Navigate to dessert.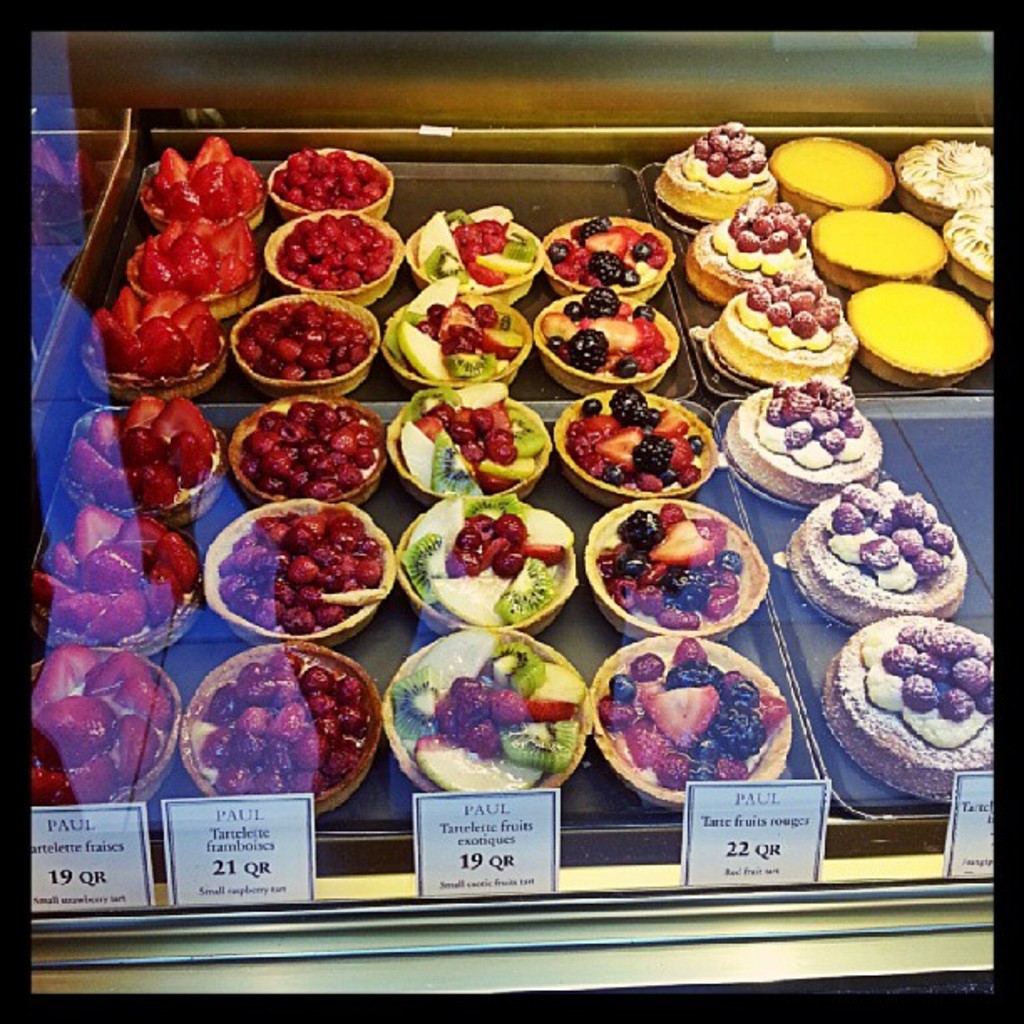
Navigation target: Rect(139, 216, 258, 288).
